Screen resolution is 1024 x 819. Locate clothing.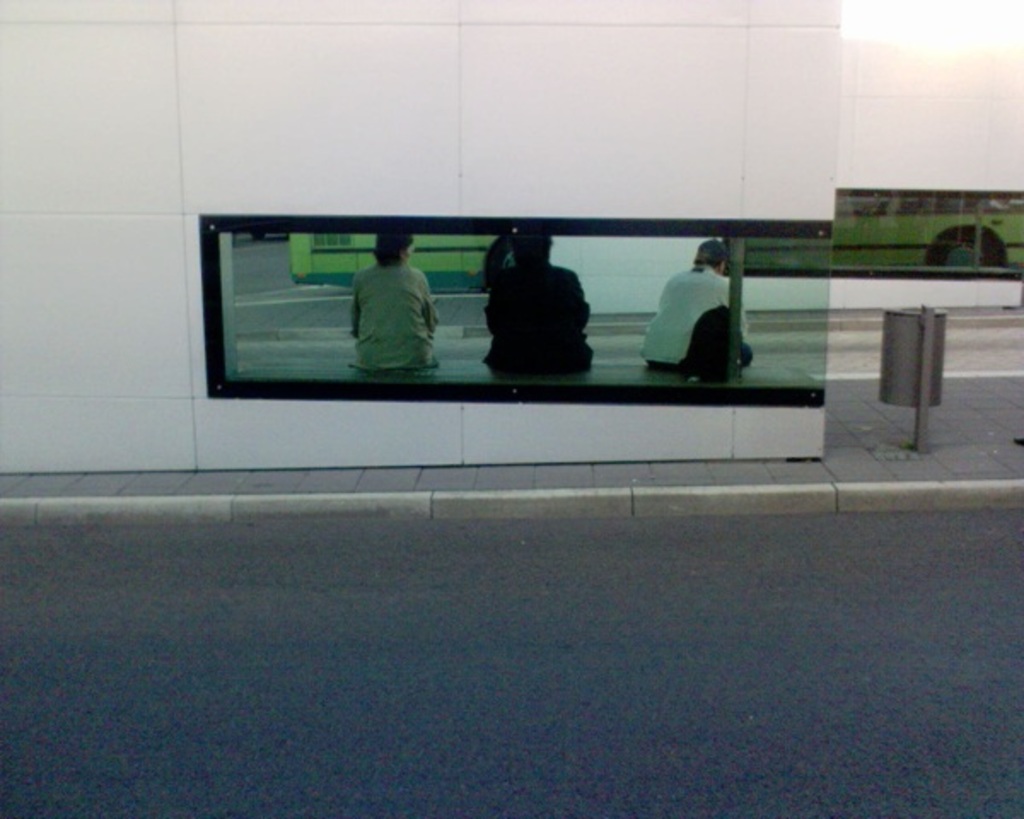
x1=645 y1=258 x2=754 y2=370.
